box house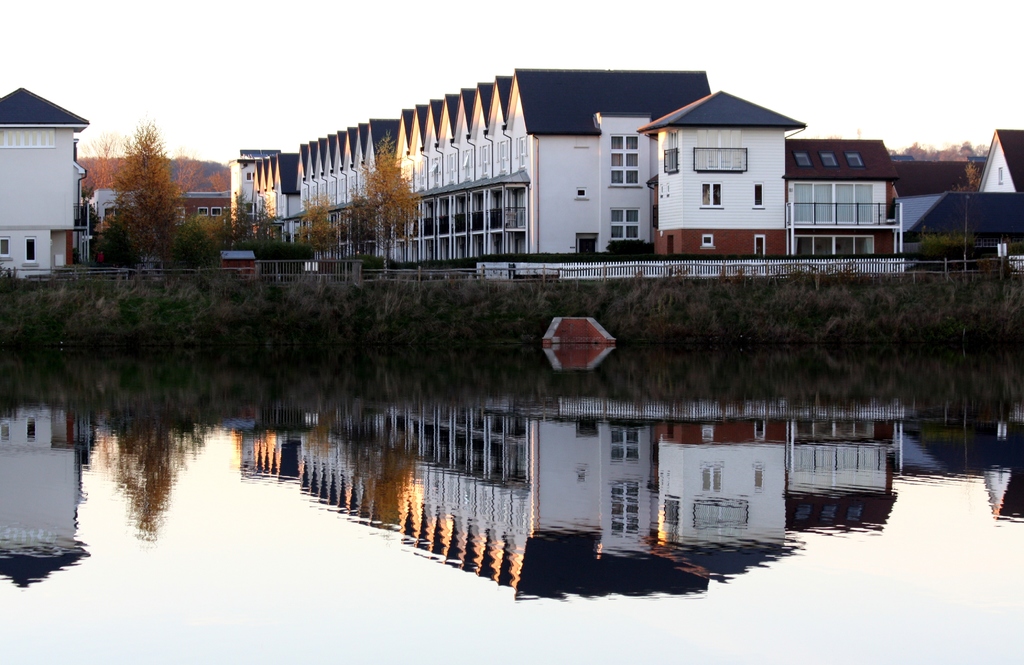
locate(408, 66, 719, 266)
